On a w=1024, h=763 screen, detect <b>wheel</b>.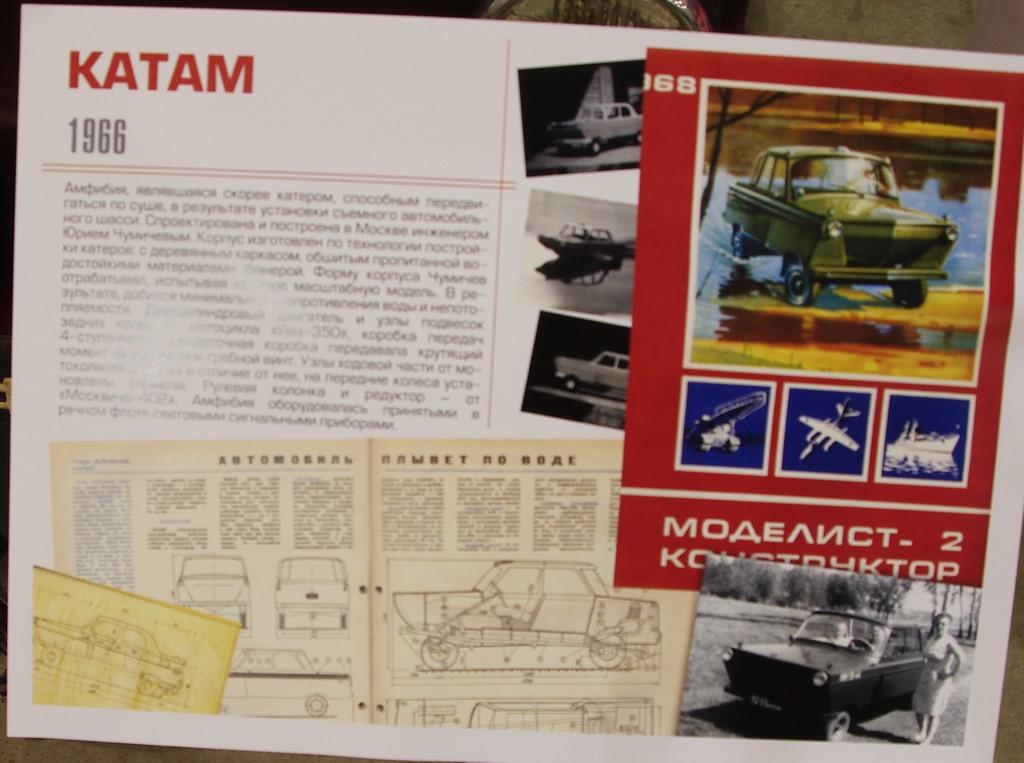
box=[589, 632, 626, 670].
